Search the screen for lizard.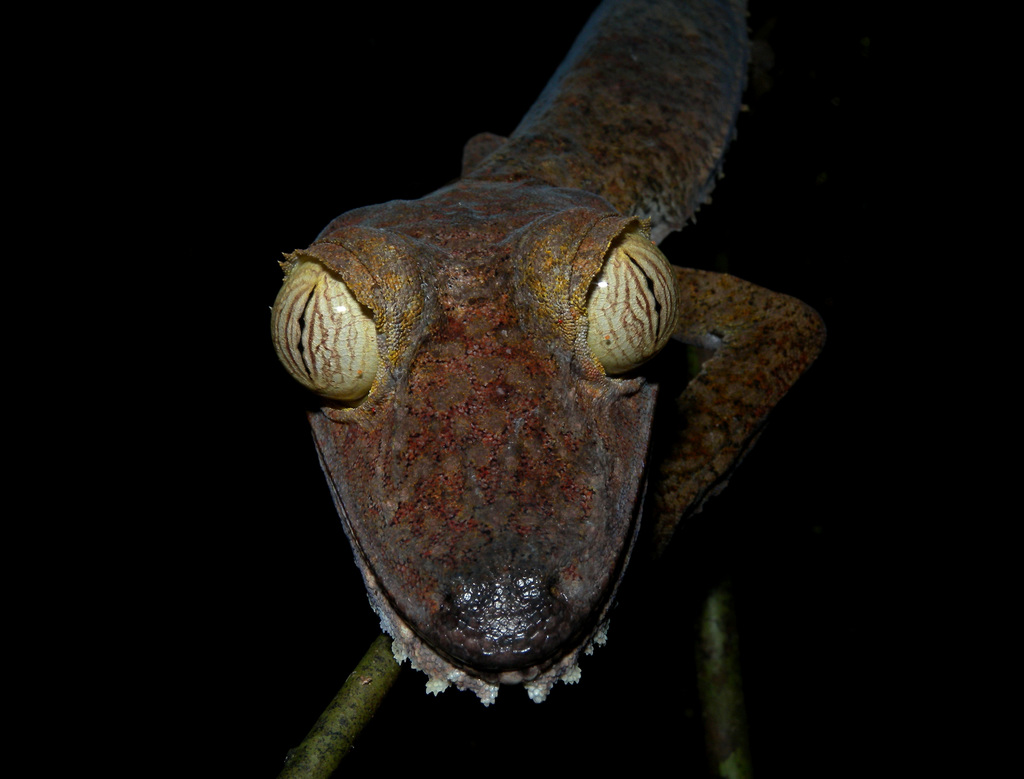
Found at bbox=(273, 0, 750, 699).
